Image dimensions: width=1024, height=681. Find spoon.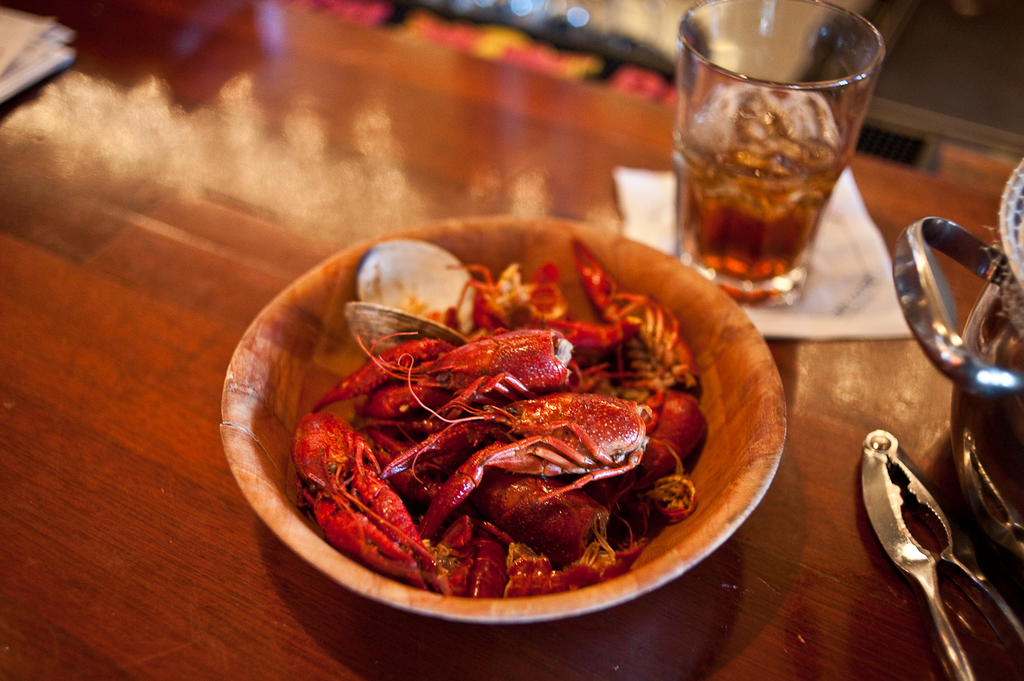
<box>346,303,477,390</box>.
